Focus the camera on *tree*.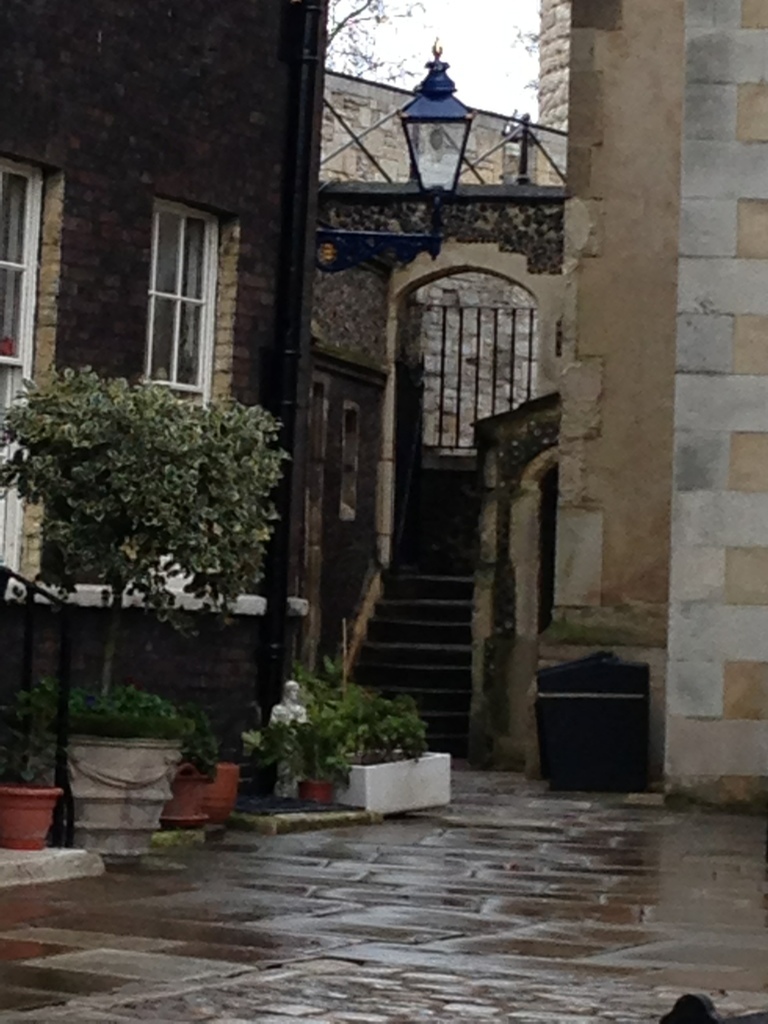
Focus region: <region>506, 14, 542, 106</region>.
